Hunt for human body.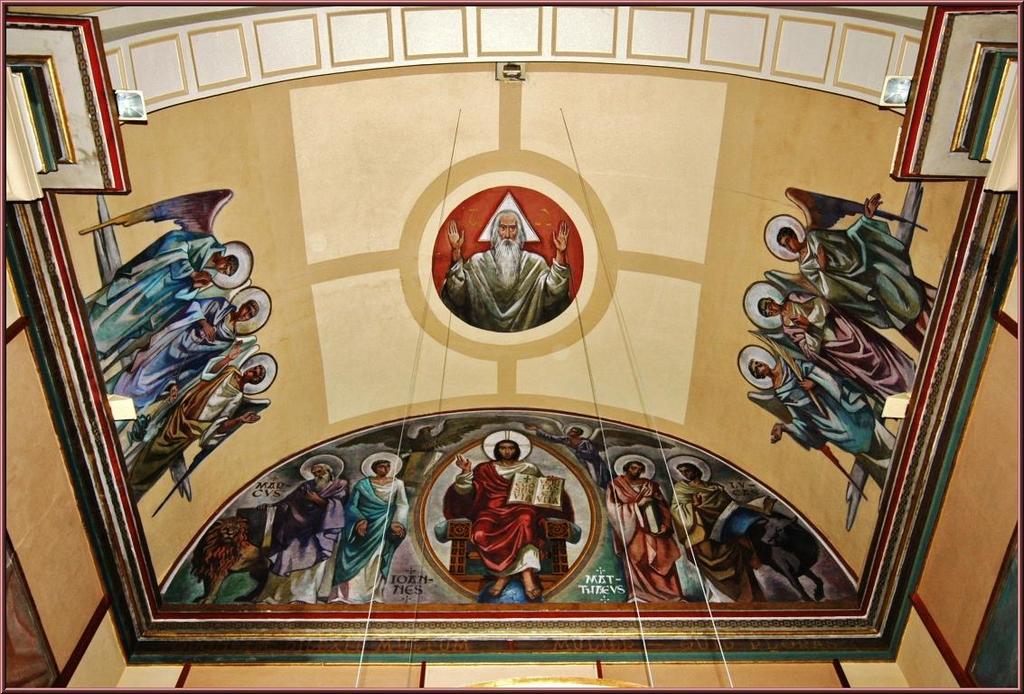
Hunted down at <region>805, 209, 922, 314</region>.
